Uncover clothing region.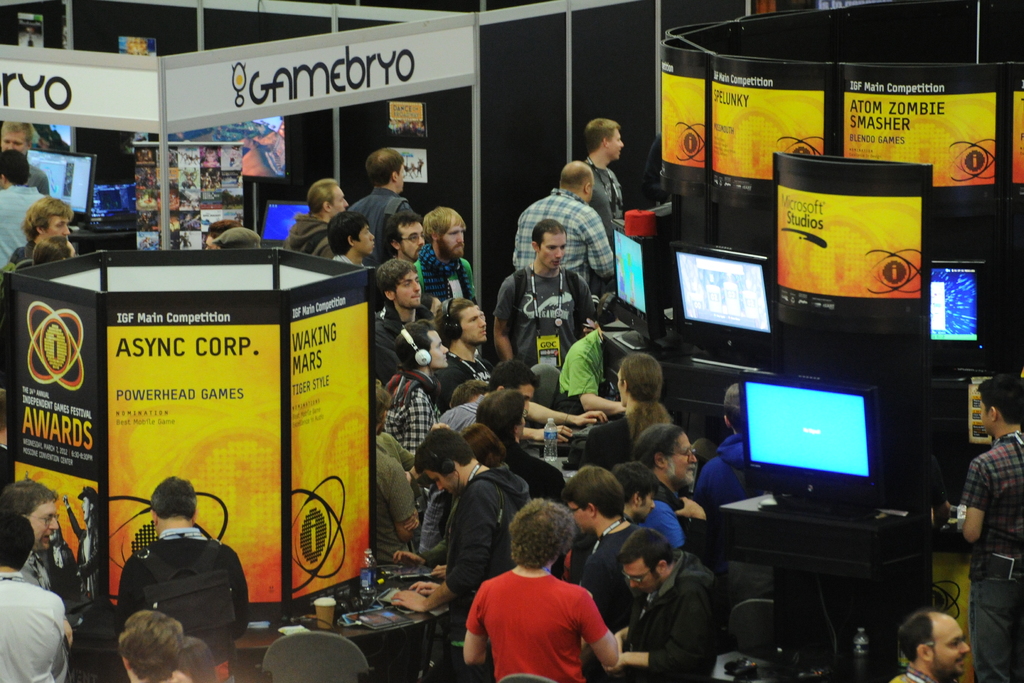
Uncovered: 494 273 603 367.
